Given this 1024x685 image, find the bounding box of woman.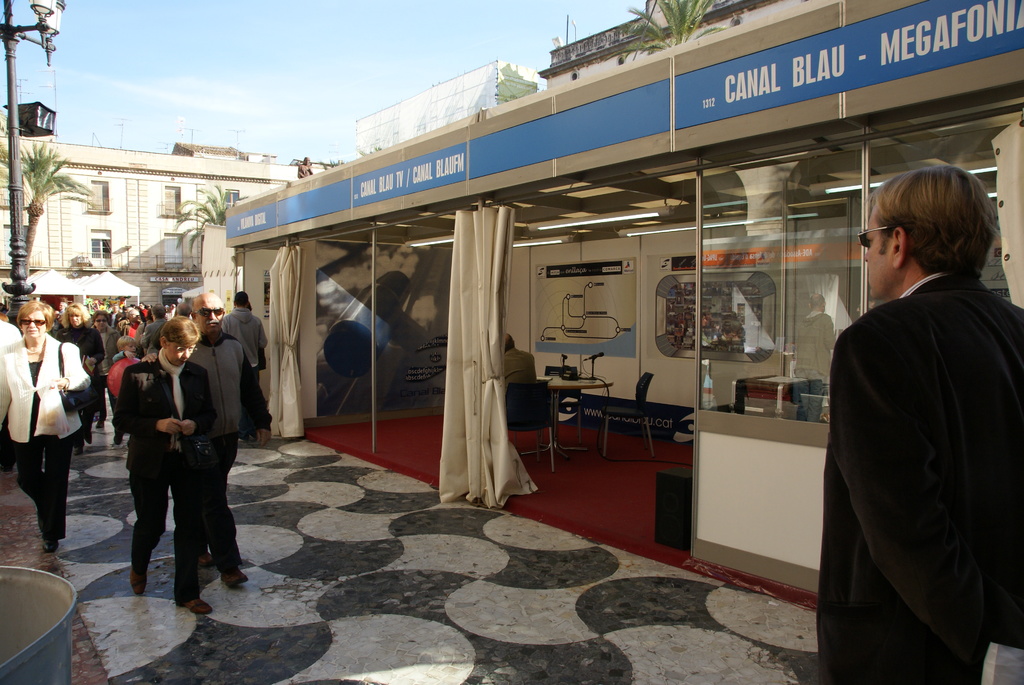
<box>12,292,82,565</box>.
